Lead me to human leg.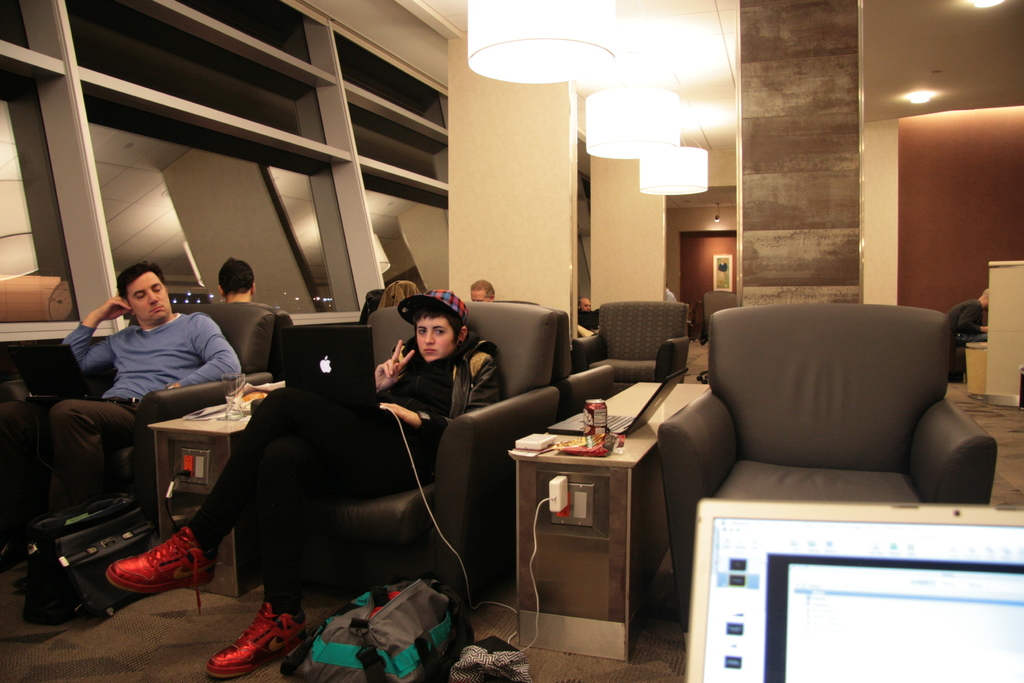
Lead to [left=211, top=470, right=346, bottom=667].
